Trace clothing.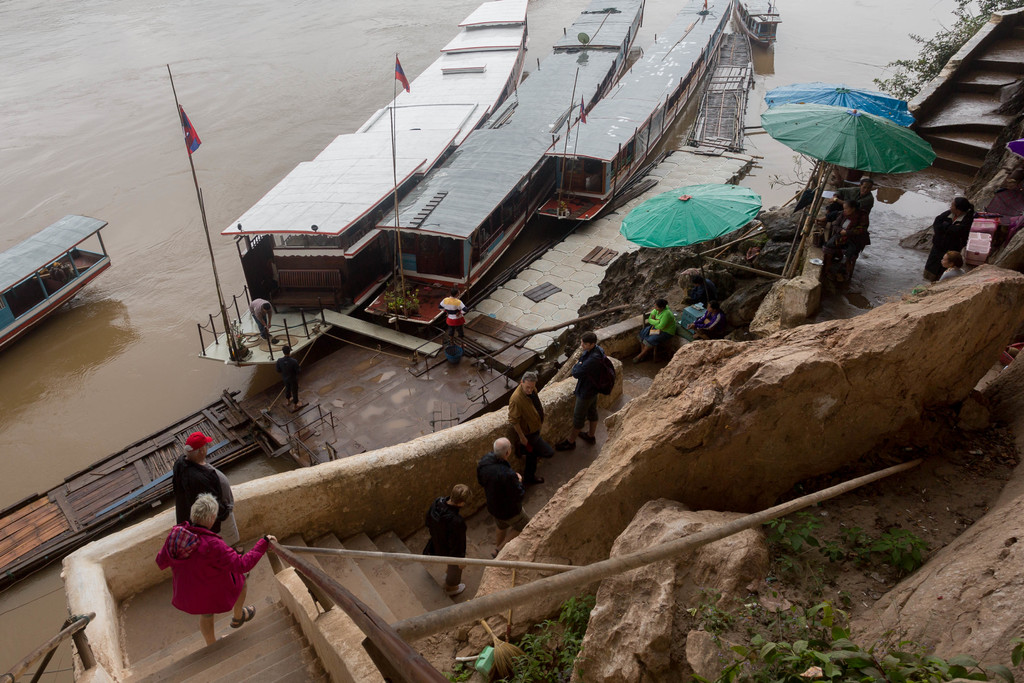
Traced to locate(915, 202, 968, 289).
